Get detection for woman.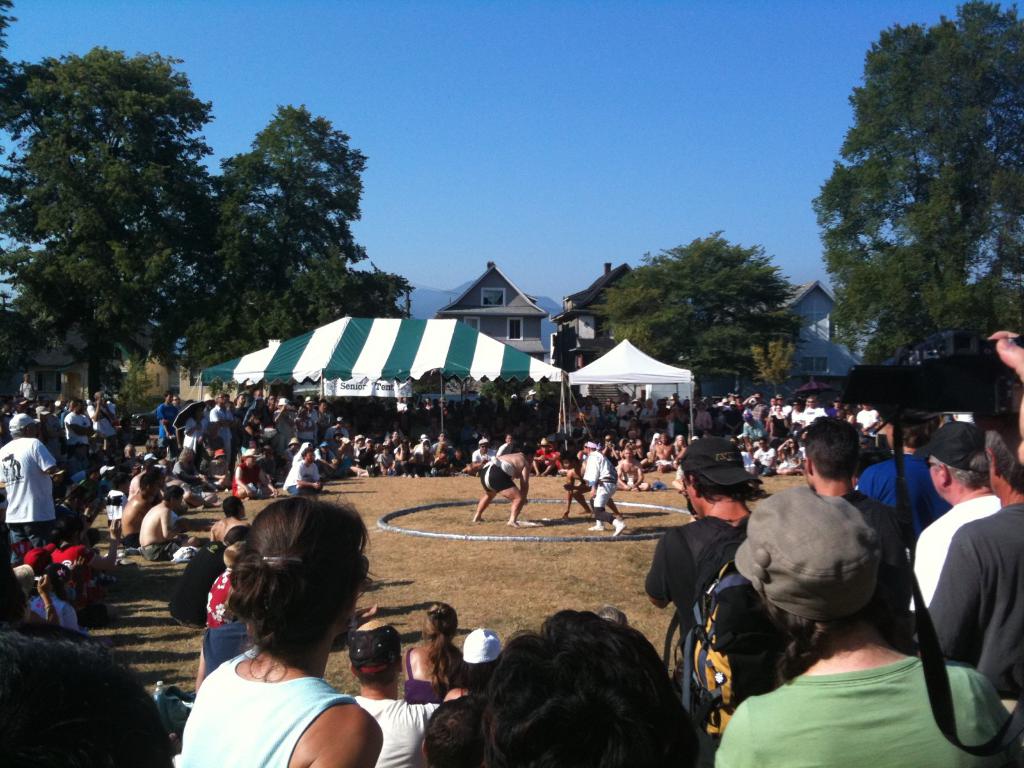
Detection: BBox(776, 437, 808, 477).
